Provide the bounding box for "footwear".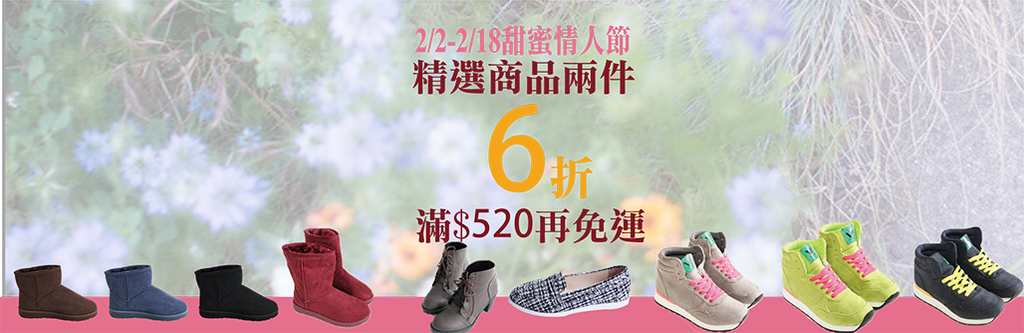
bbox=[682, 233, 765, 309].
